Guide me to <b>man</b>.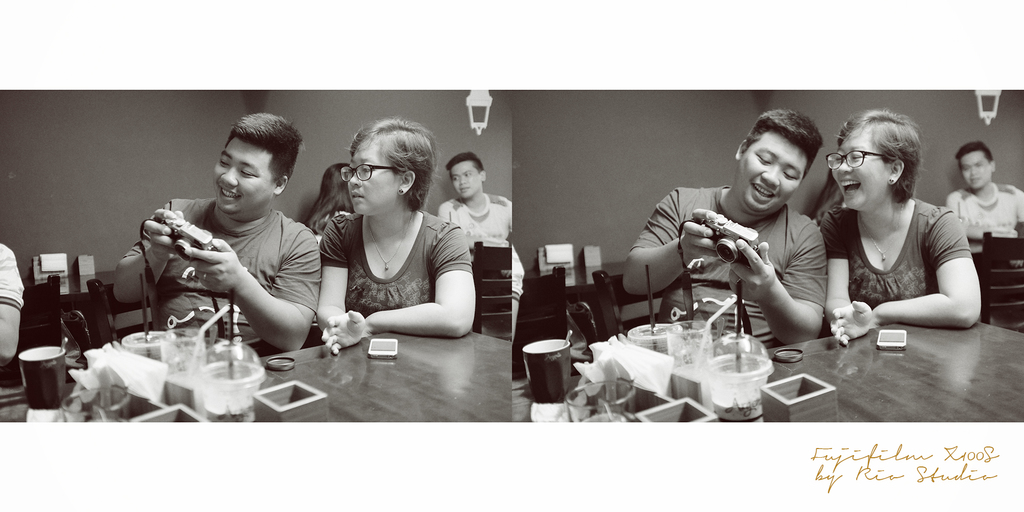
Guidance: <box>940,143,1023,258</box>.
